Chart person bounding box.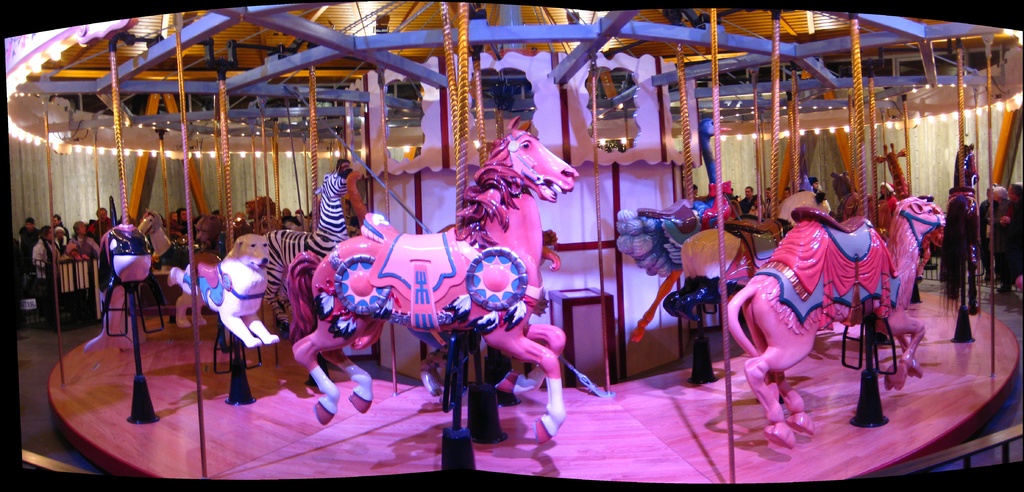
Charted: box(990, 184, 1011, 290).
